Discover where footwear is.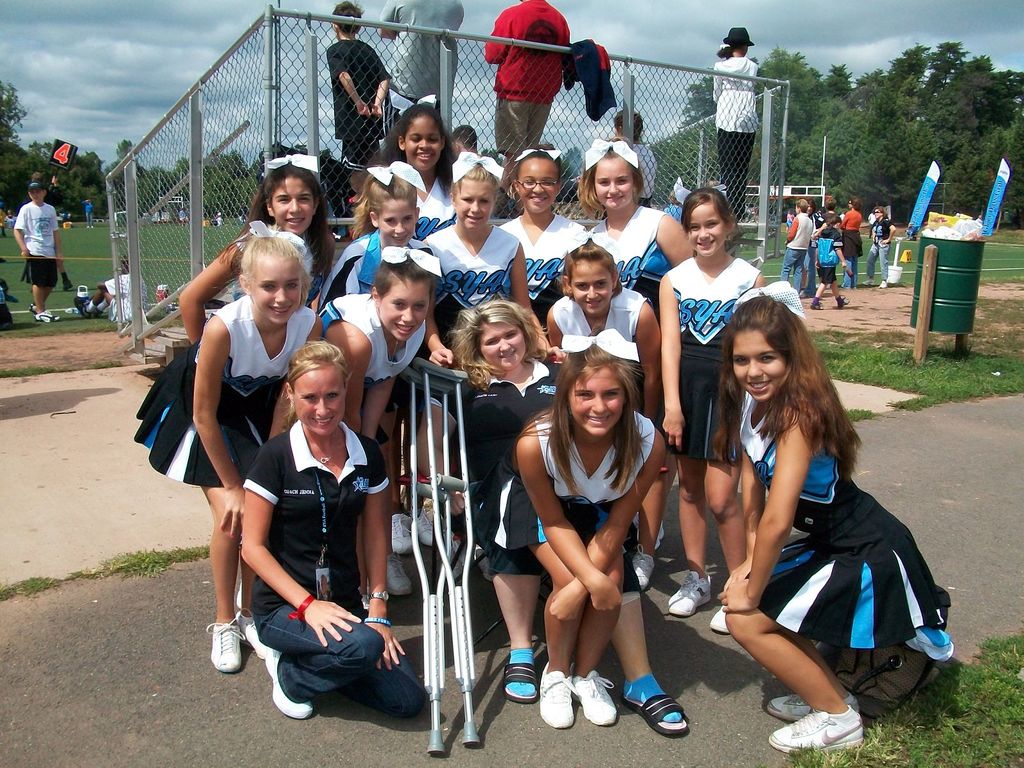
Discovered at [left=404, top=503, right=438, bottom=543].
